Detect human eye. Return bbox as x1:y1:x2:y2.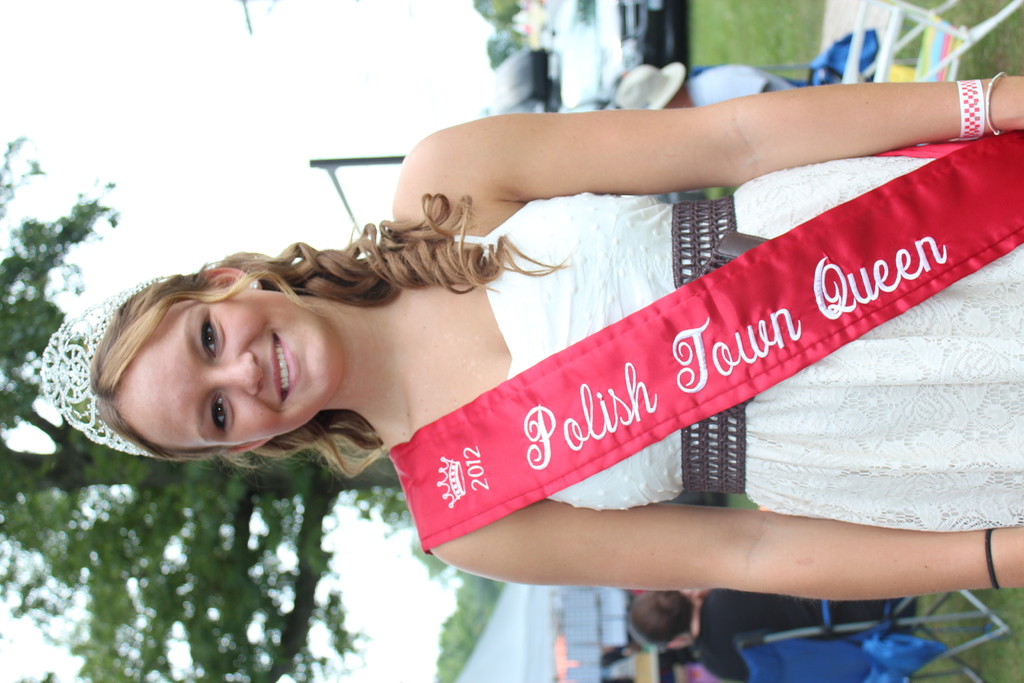
195:306:224:361.
